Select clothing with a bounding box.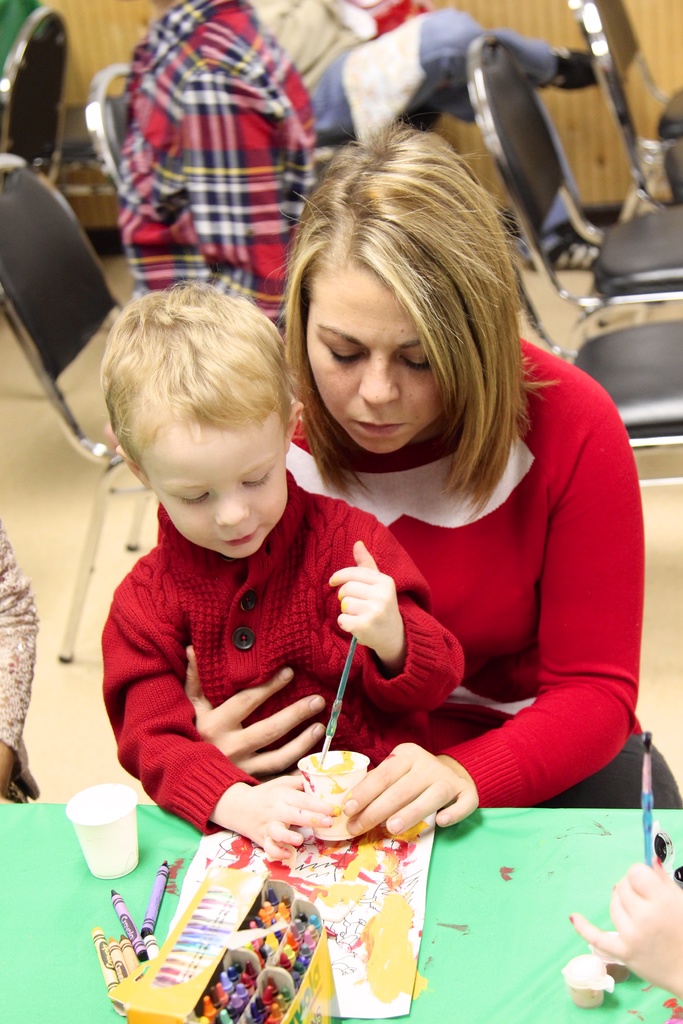
bbox=(110, 0, 324, 356).
